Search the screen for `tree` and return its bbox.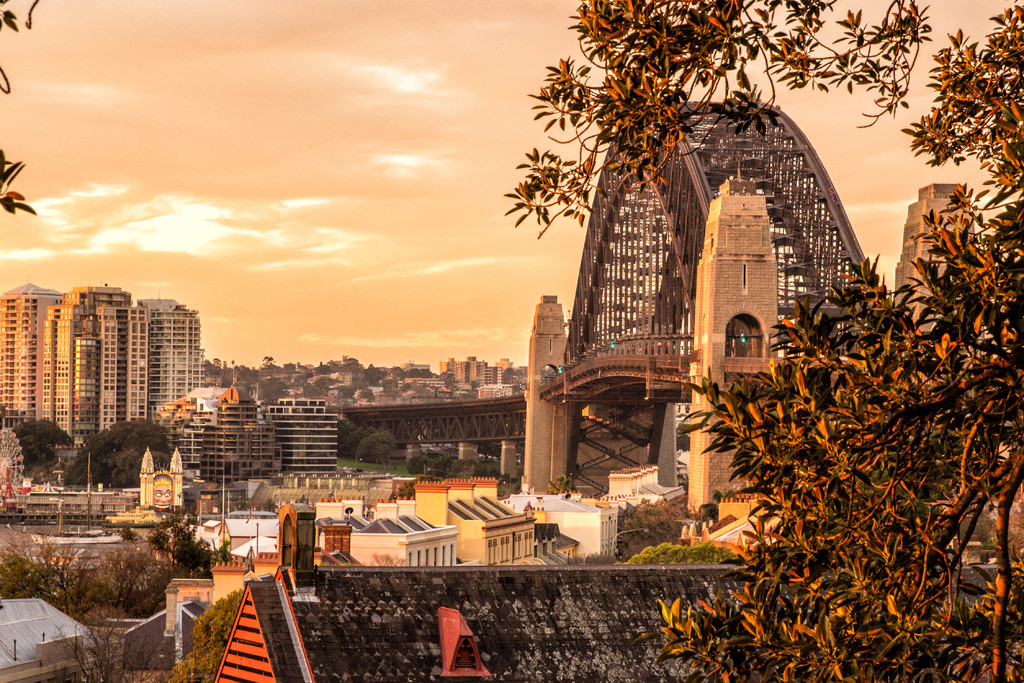
Found: (left=33, top=559, right=95, bottom=629).
